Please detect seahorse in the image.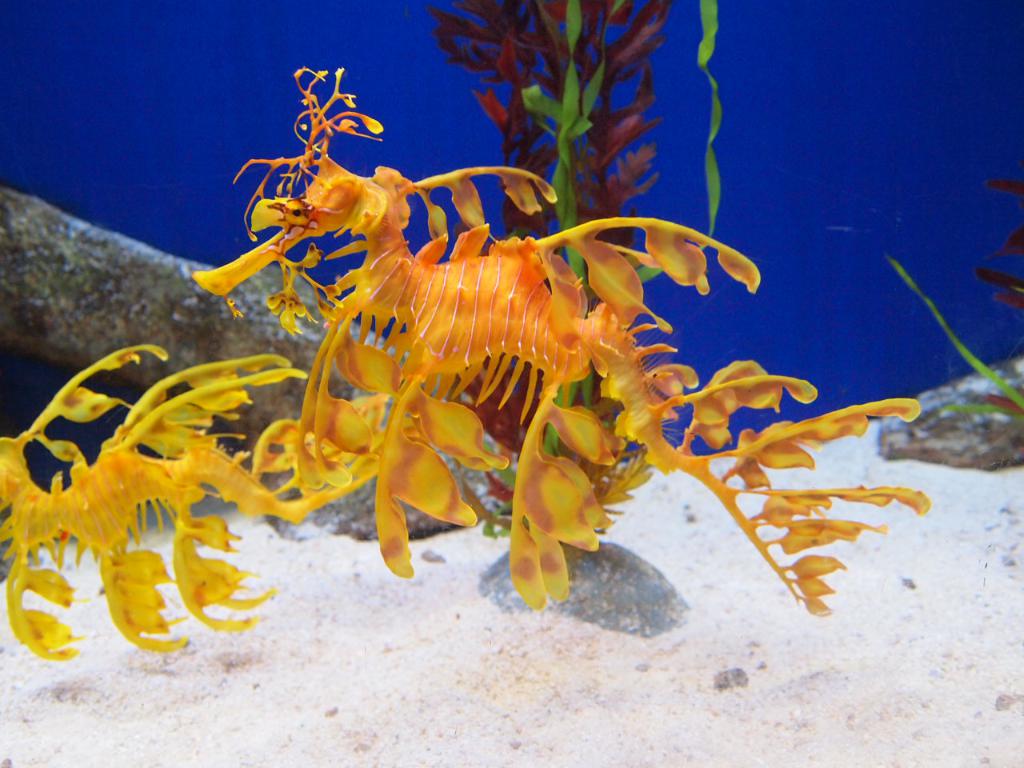
[0, 336, 313, 668].
